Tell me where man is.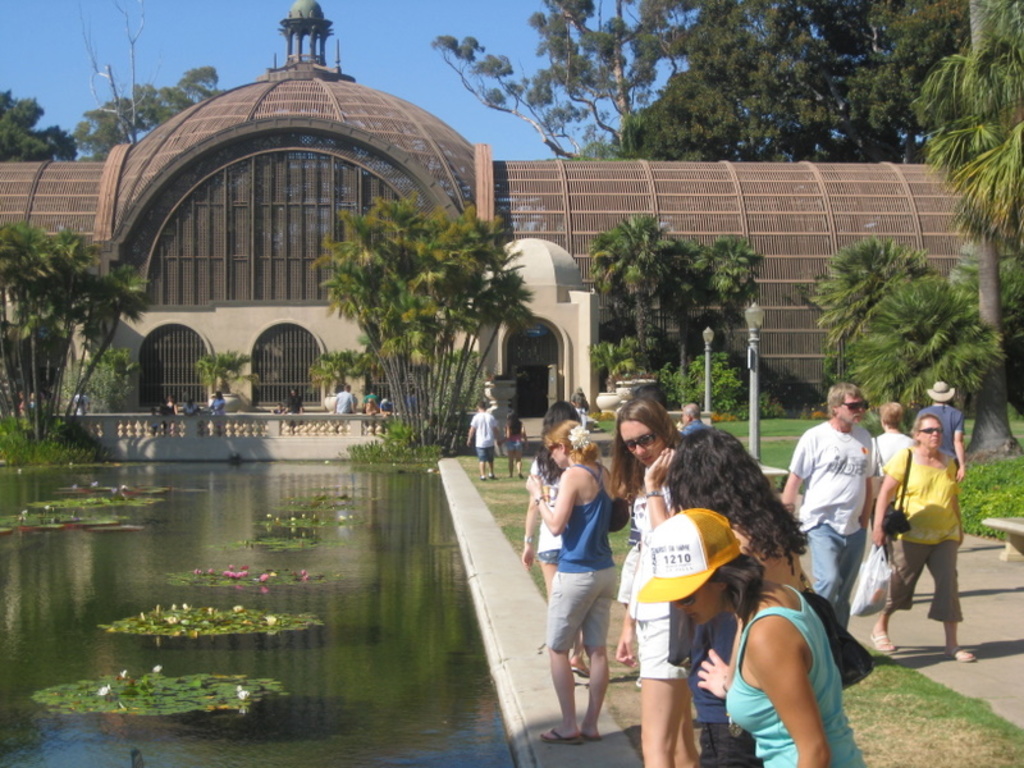
man is at bbox=(328, 388, 351, 420).
